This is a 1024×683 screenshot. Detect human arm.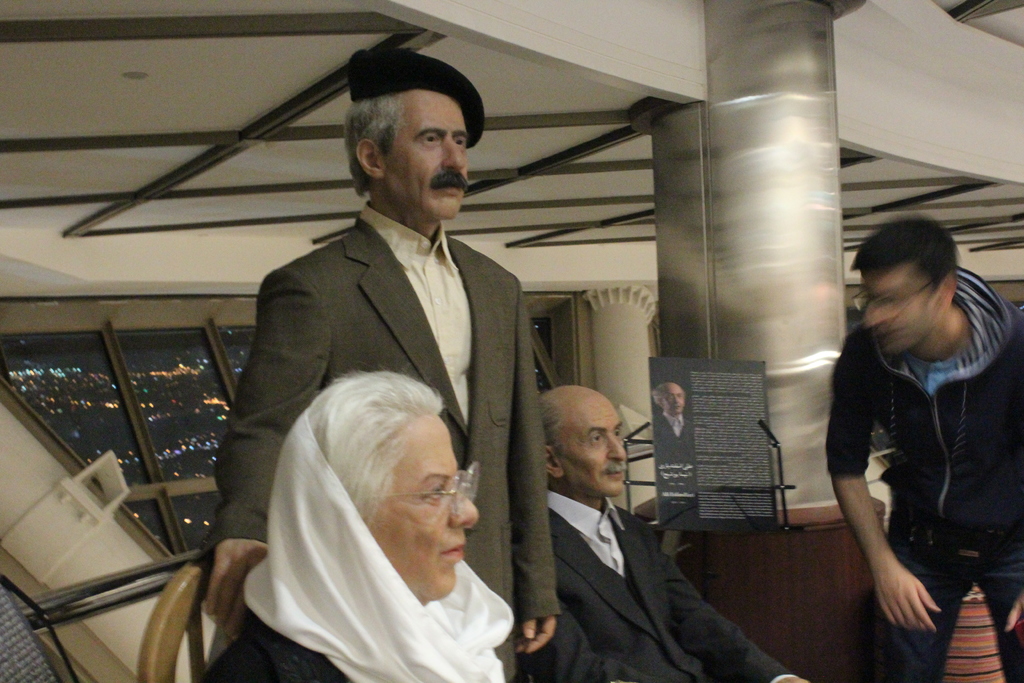
660,531,808,682.
